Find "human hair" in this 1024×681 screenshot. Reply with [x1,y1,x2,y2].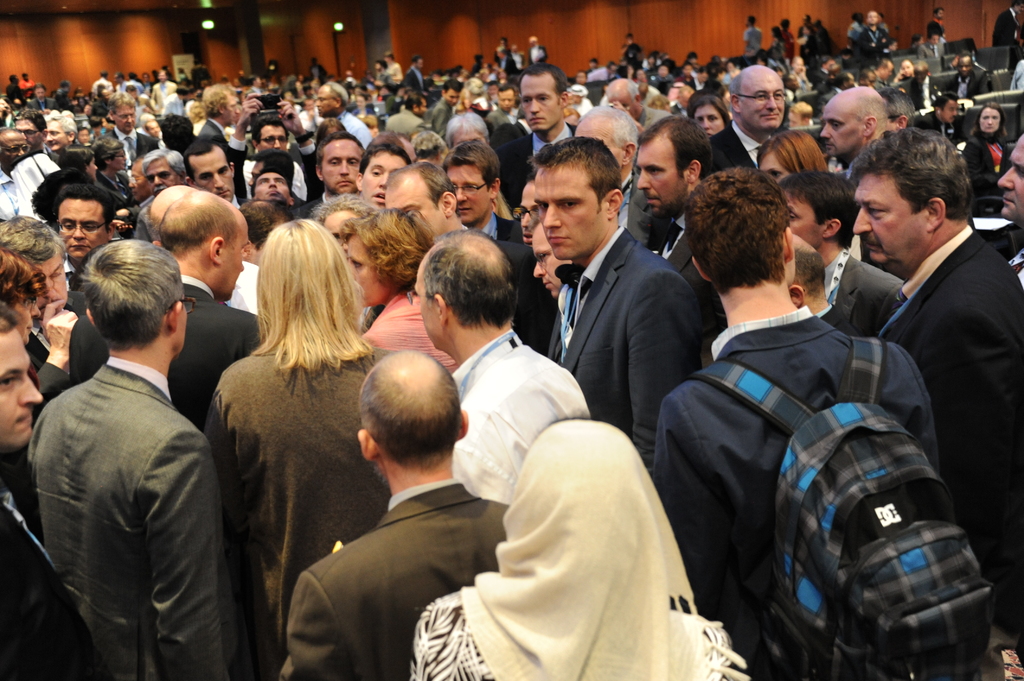
[241,209,364,396].
